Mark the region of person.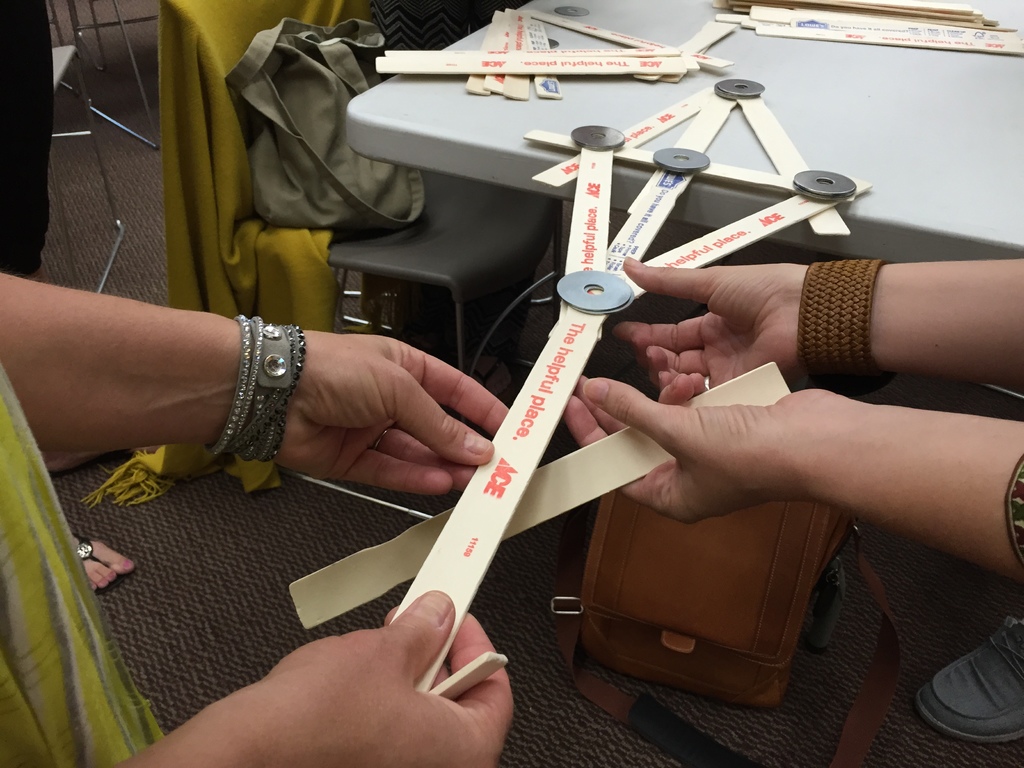
Region: [563, 251, 1023, 574].
